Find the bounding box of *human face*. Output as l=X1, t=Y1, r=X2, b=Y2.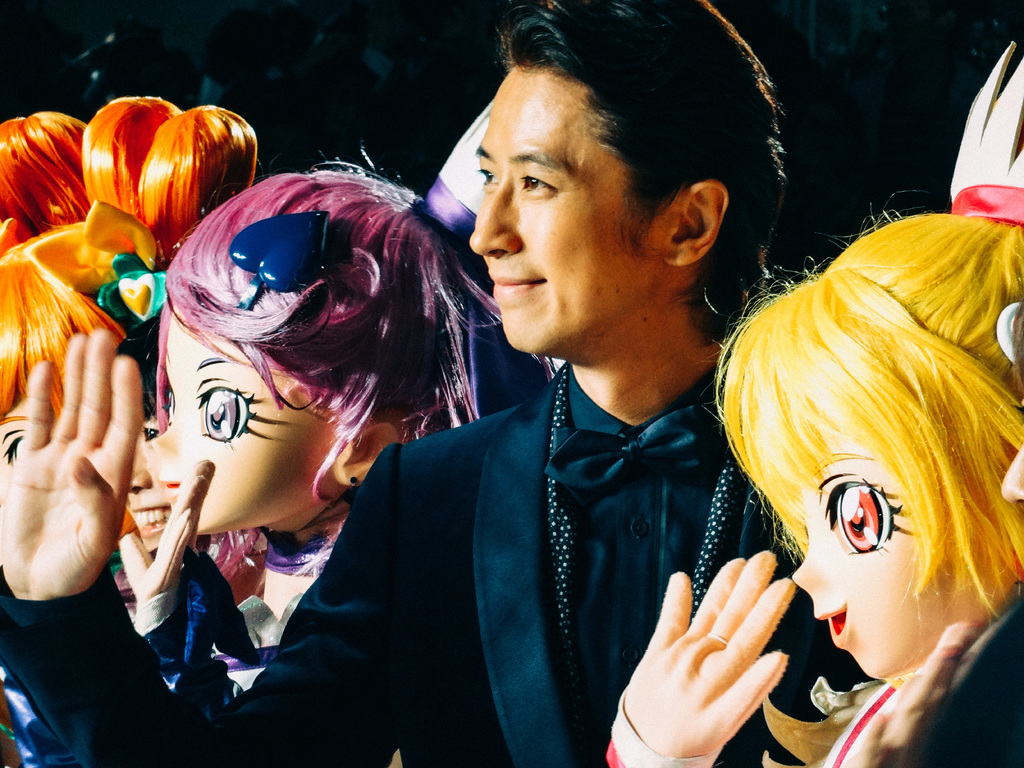
l=124, t=422, r=173, b=545.
